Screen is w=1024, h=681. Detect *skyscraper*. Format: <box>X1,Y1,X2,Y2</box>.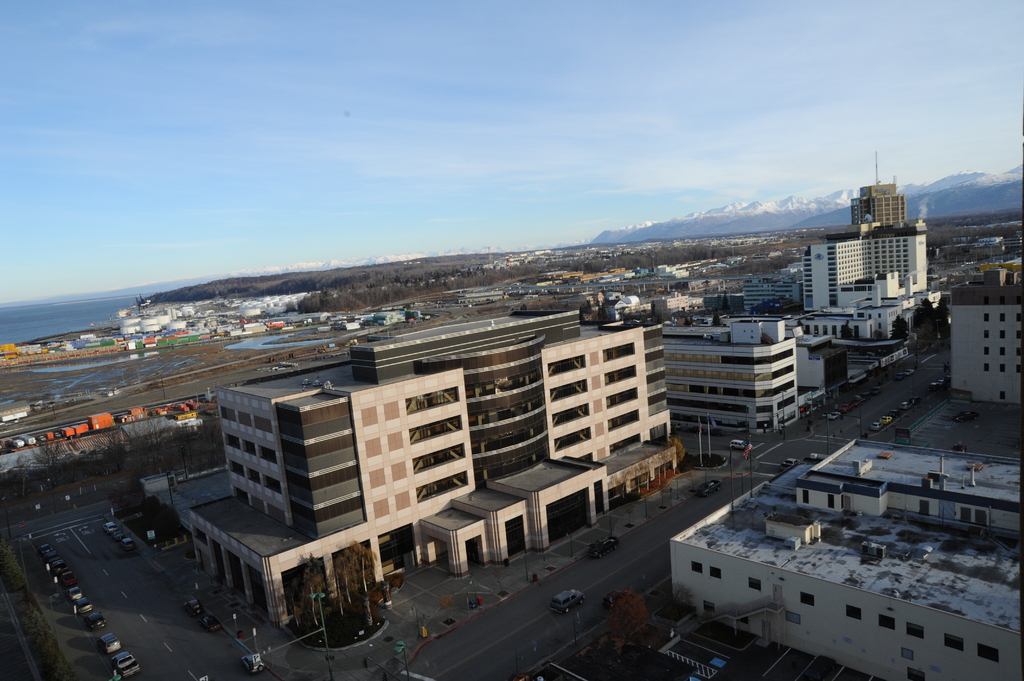
<box>845,149,905,225</box>.
